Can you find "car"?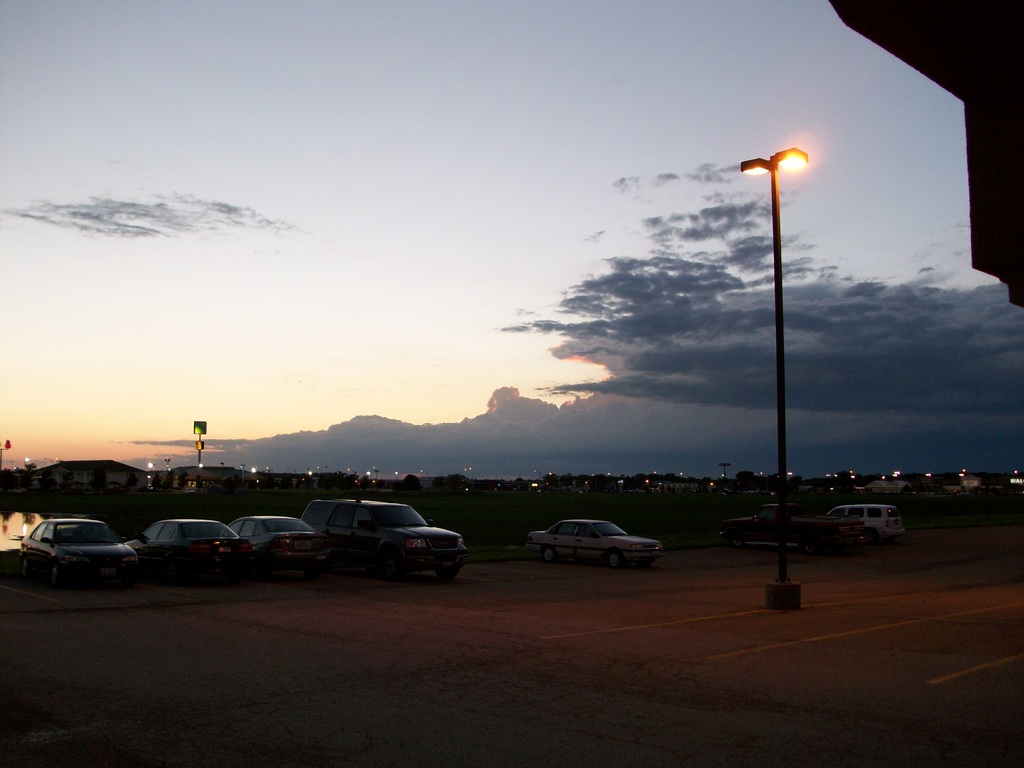
Yes, bounding box: box=[527, 518, 663, 568].
